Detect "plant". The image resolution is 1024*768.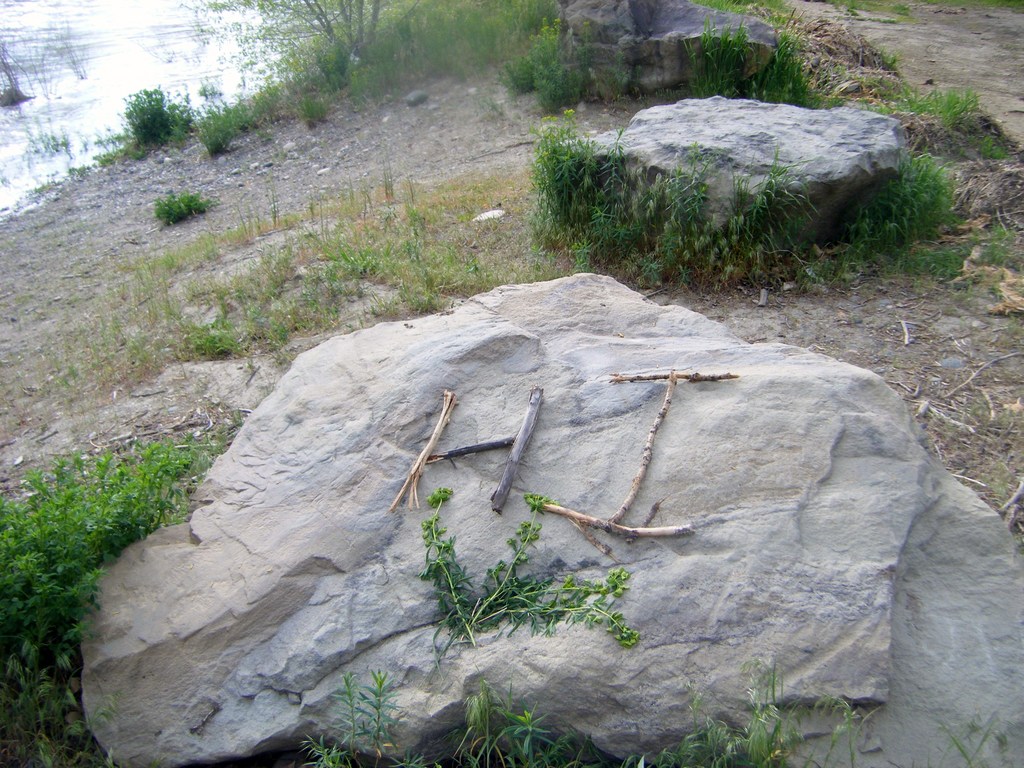
pyautogui.locateOnScreen(604, 650, 878, 767).
